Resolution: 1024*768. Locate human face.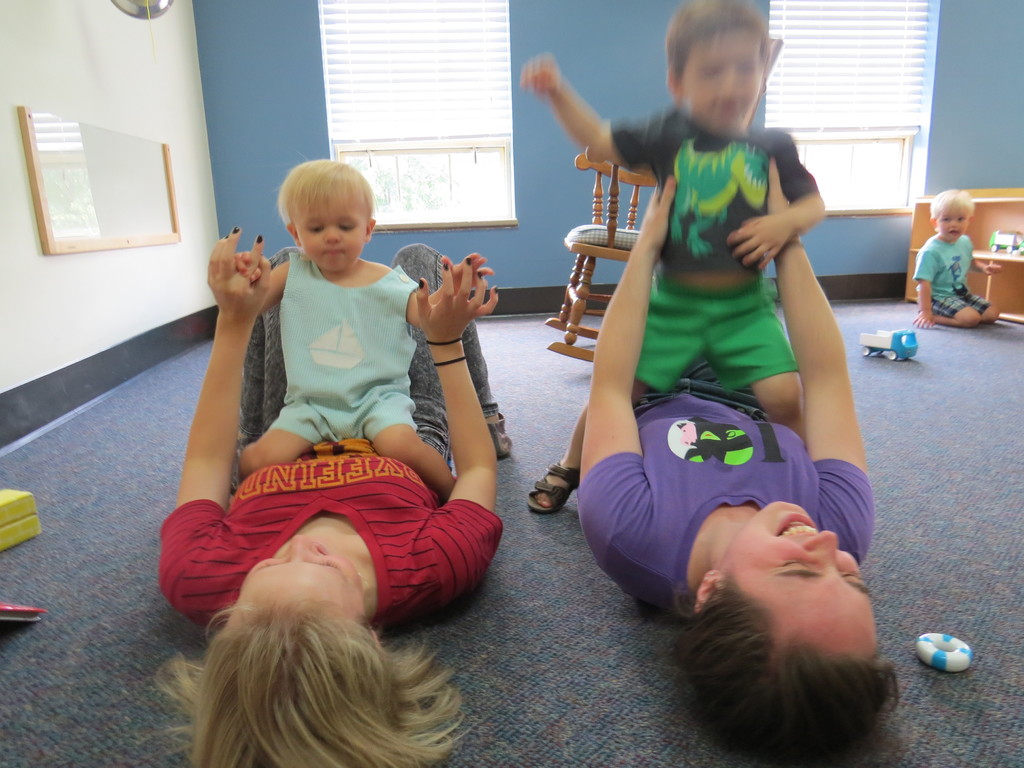
(717, 502, 872, 650).
